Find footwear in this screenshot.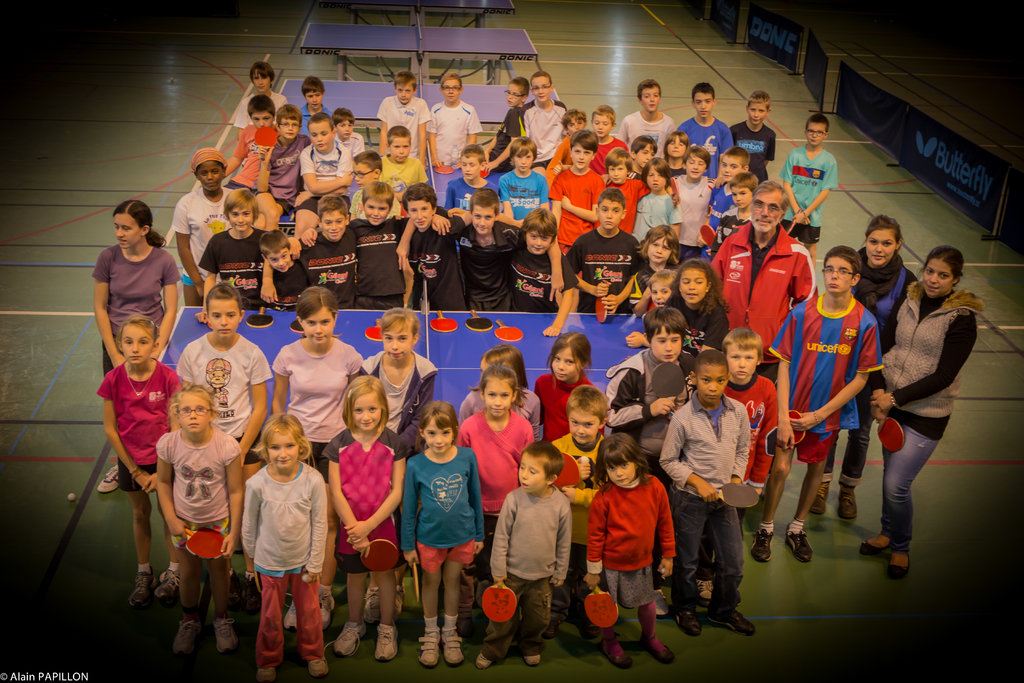
The bounding box for footwear is x1=594, y1=639, x2=632, y2=671.
